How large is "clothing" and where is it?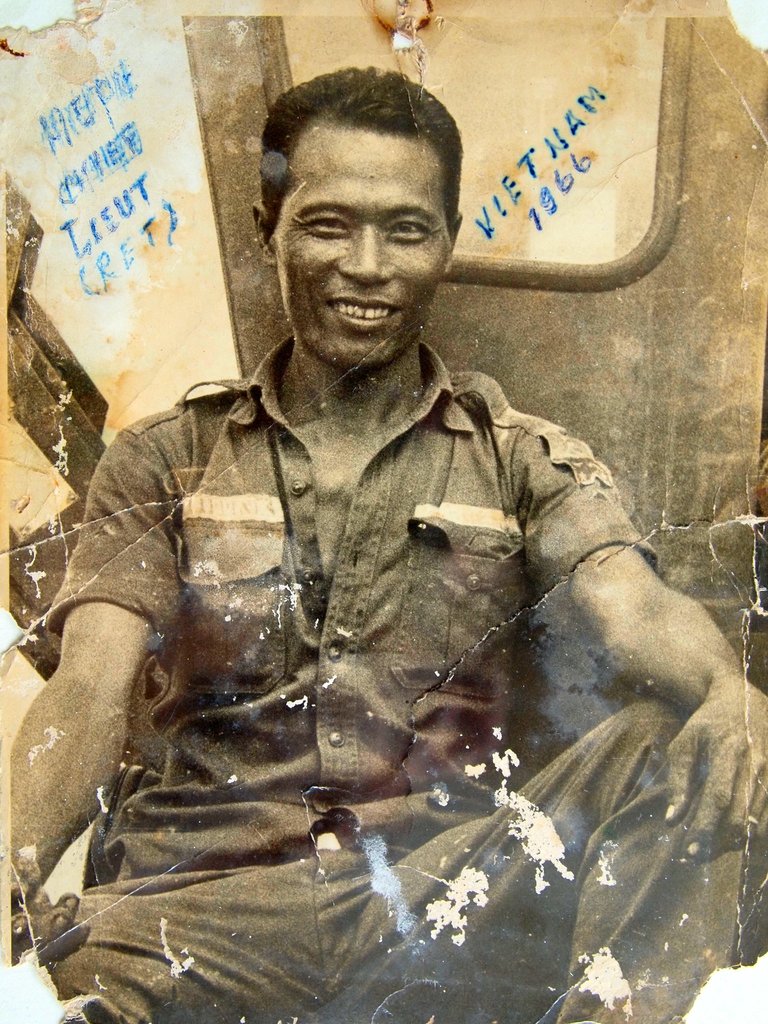
Bounding box: (54,196,706,967).
